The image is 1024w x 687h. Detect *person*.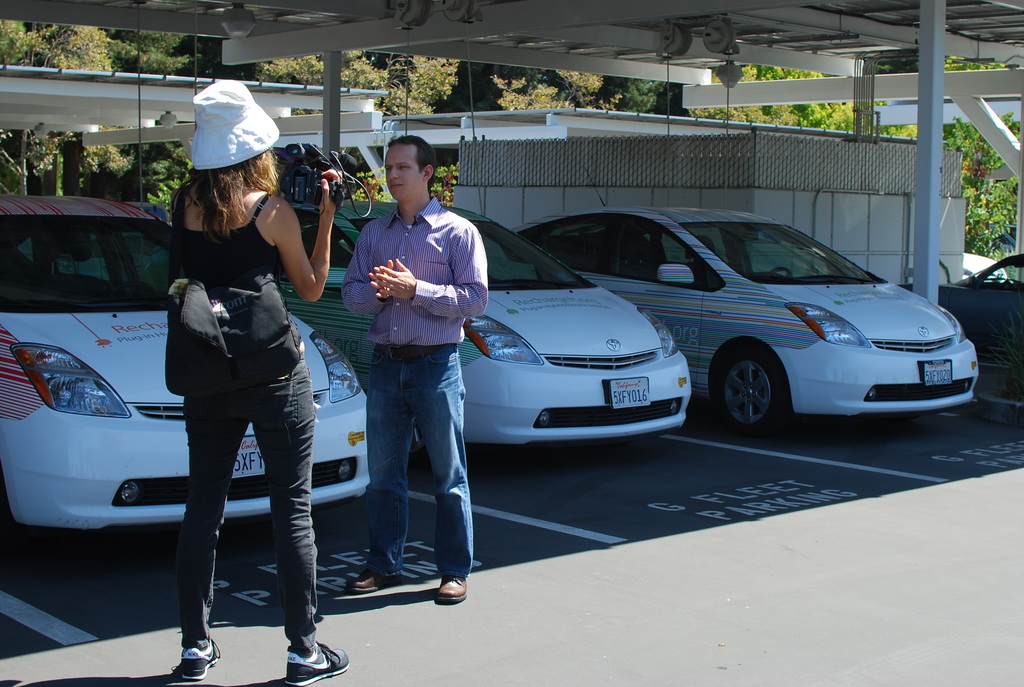
Detection: (x1=332, y1=132, x2=485, y2=608).
